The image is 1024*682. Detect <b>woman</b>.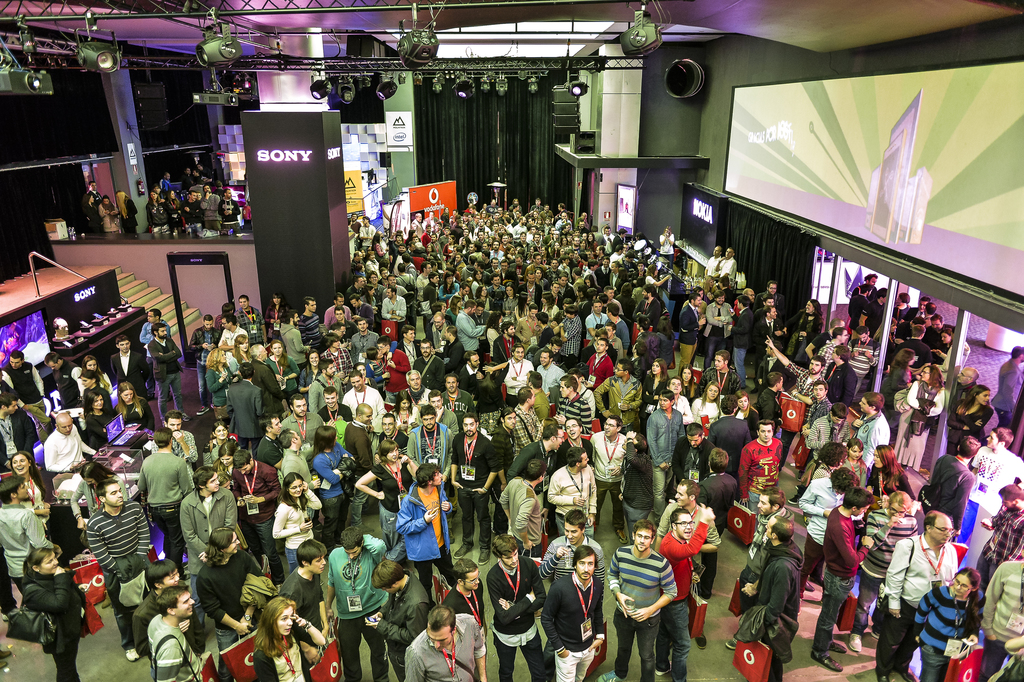
Detection: 268:293:289:327.
